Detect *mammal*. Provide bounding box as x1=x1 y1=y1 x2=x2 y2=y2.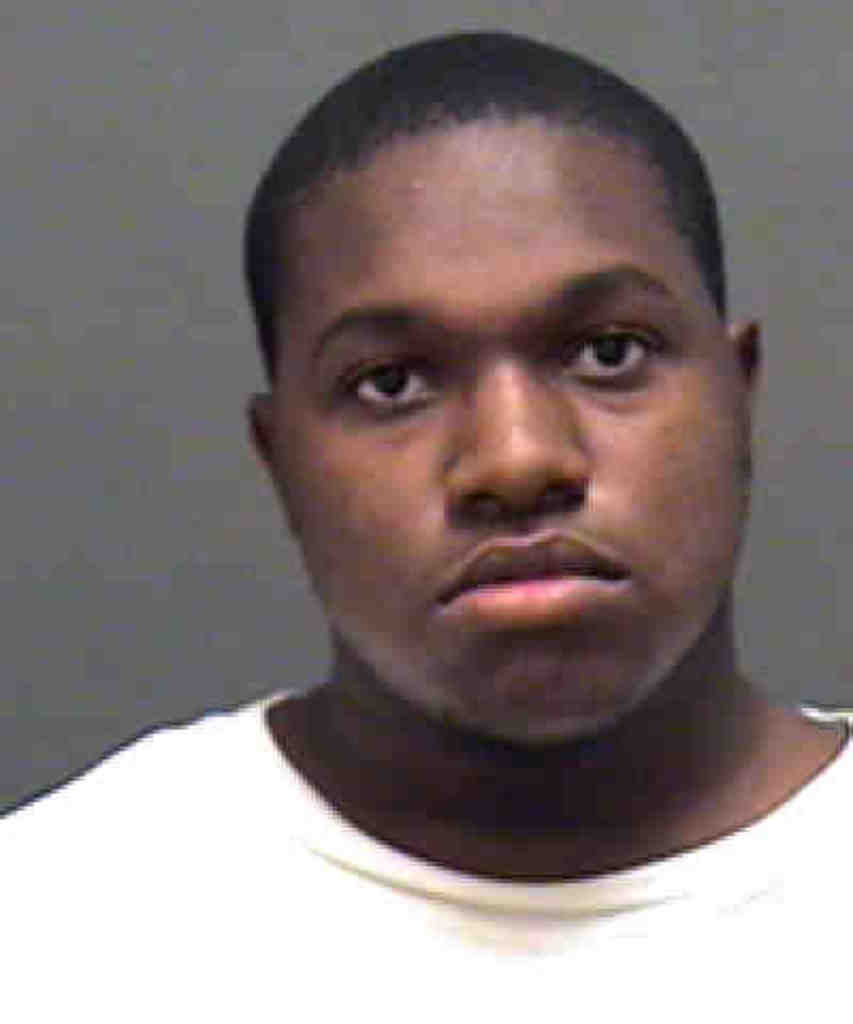
x1=60 y1=47 x2=852 y2=870.
